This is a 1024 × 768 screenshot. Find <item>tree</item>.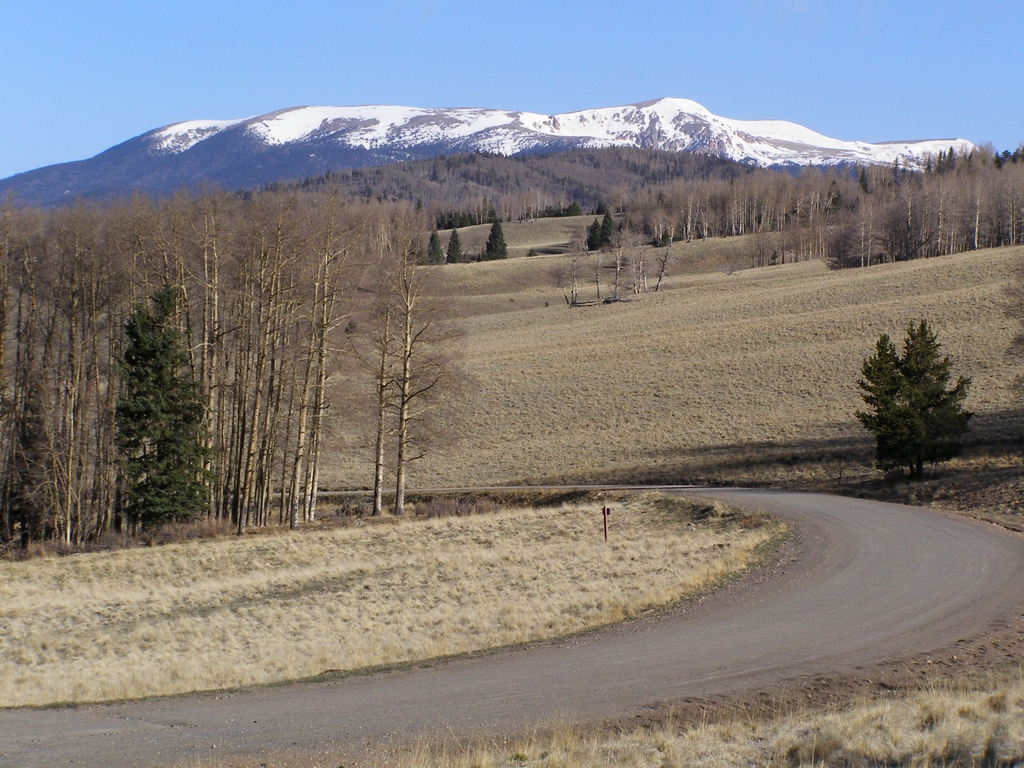
Bounding box: select_region(446, 226, 465, 263).
